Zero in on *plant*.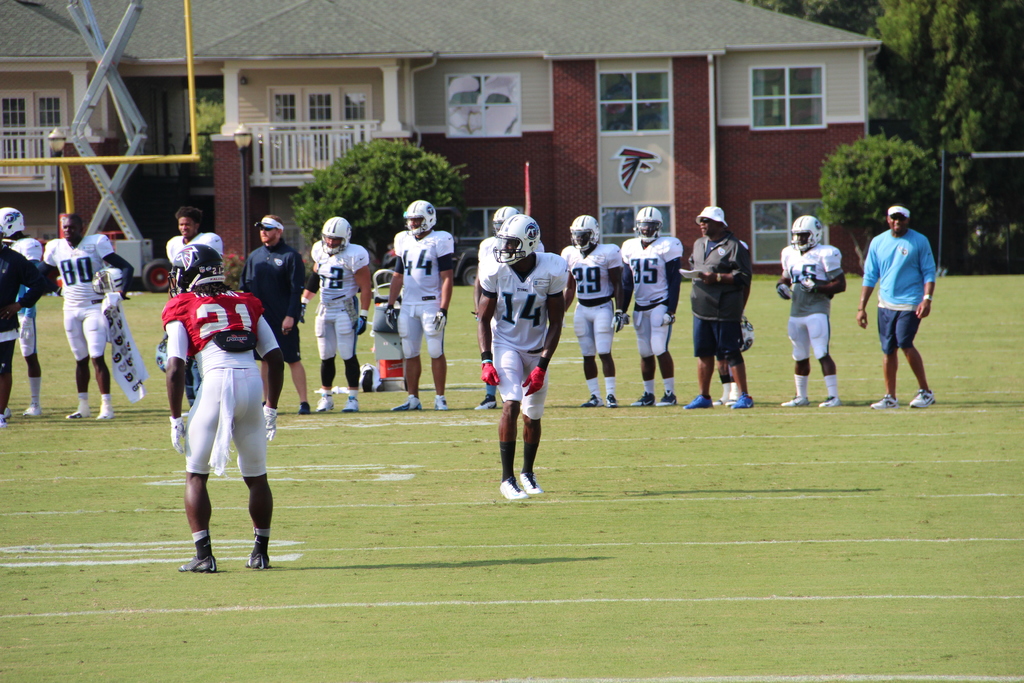
Zeroed in: 194 90 224 163.
